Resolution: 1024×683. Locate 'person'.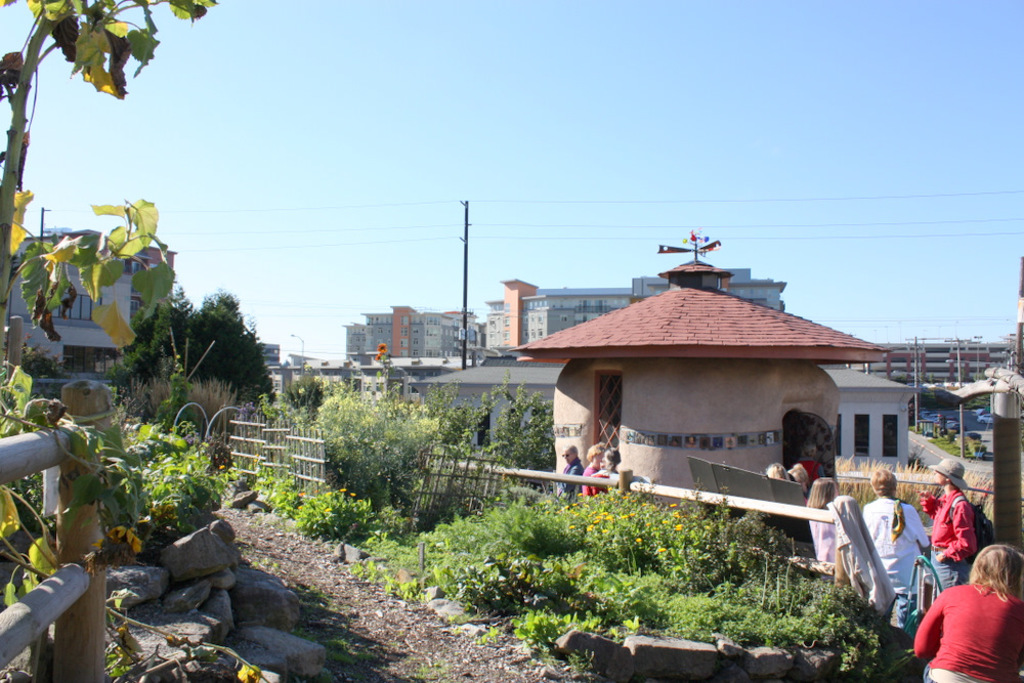
809/476/853/597.
